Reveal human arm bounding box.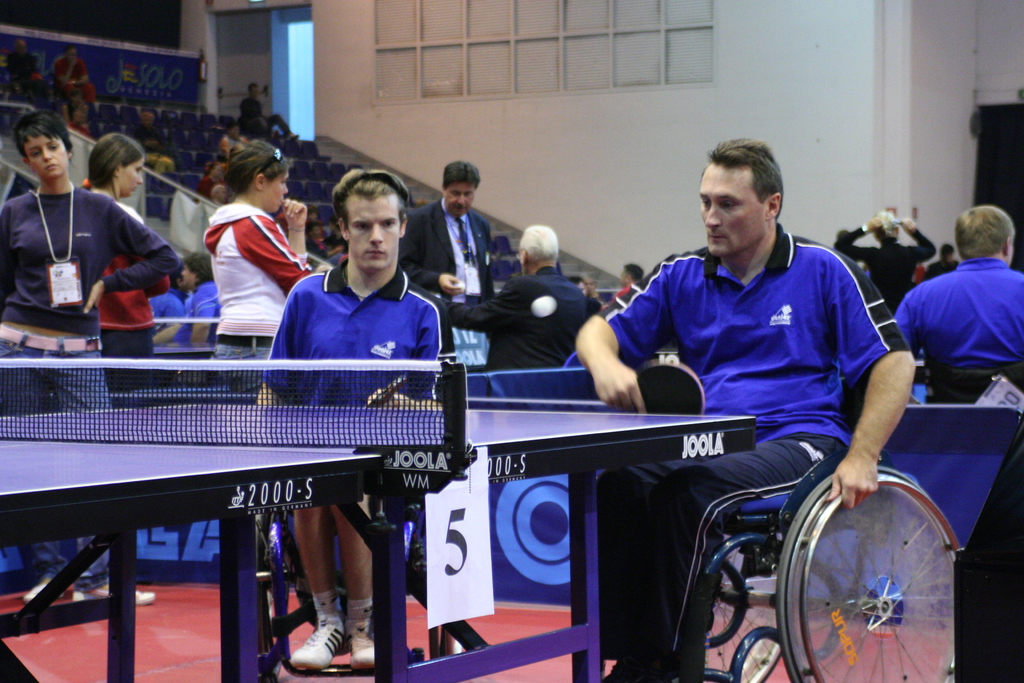
Revealed: 230, 197, 309, 296.
